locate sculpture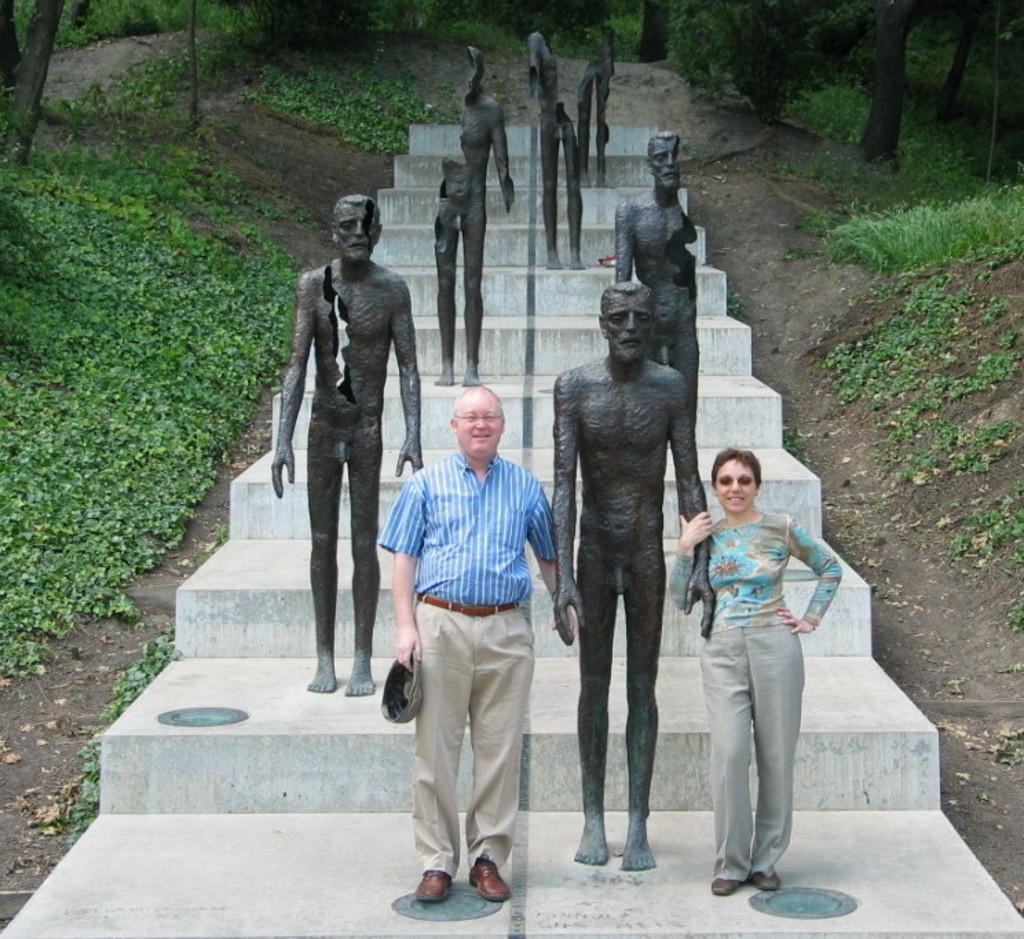
locate(264, 193, 425, 694)
